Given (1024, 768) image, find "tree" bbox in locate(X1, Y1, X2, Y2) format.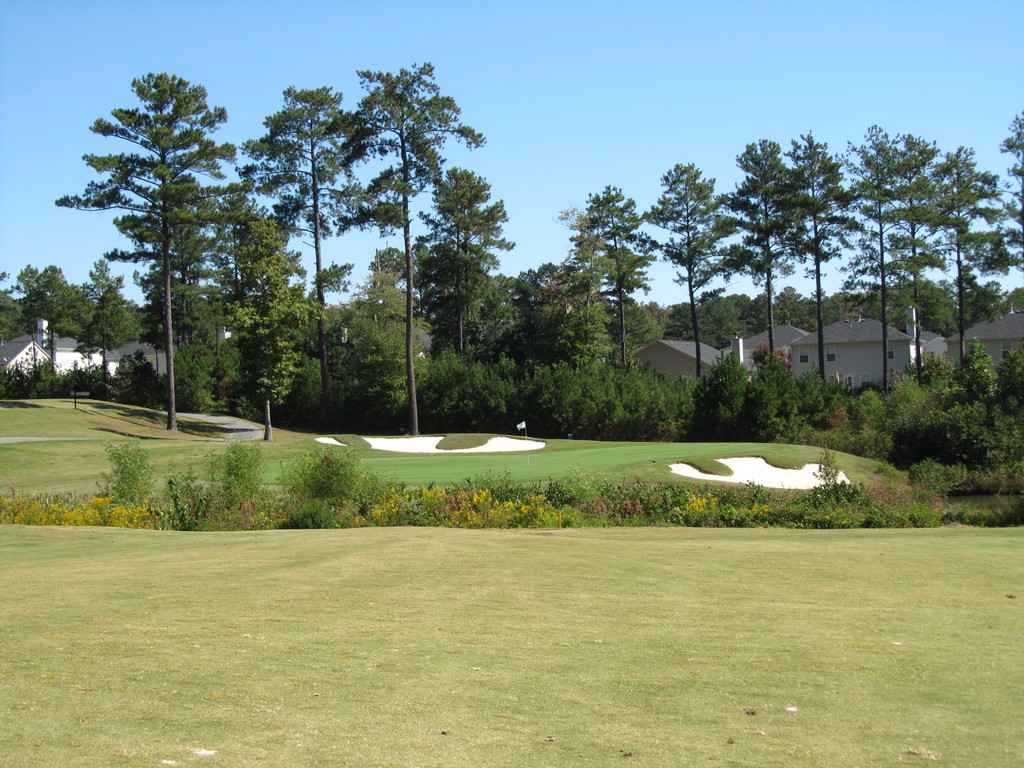
locate(232, 213, 308, 441).
